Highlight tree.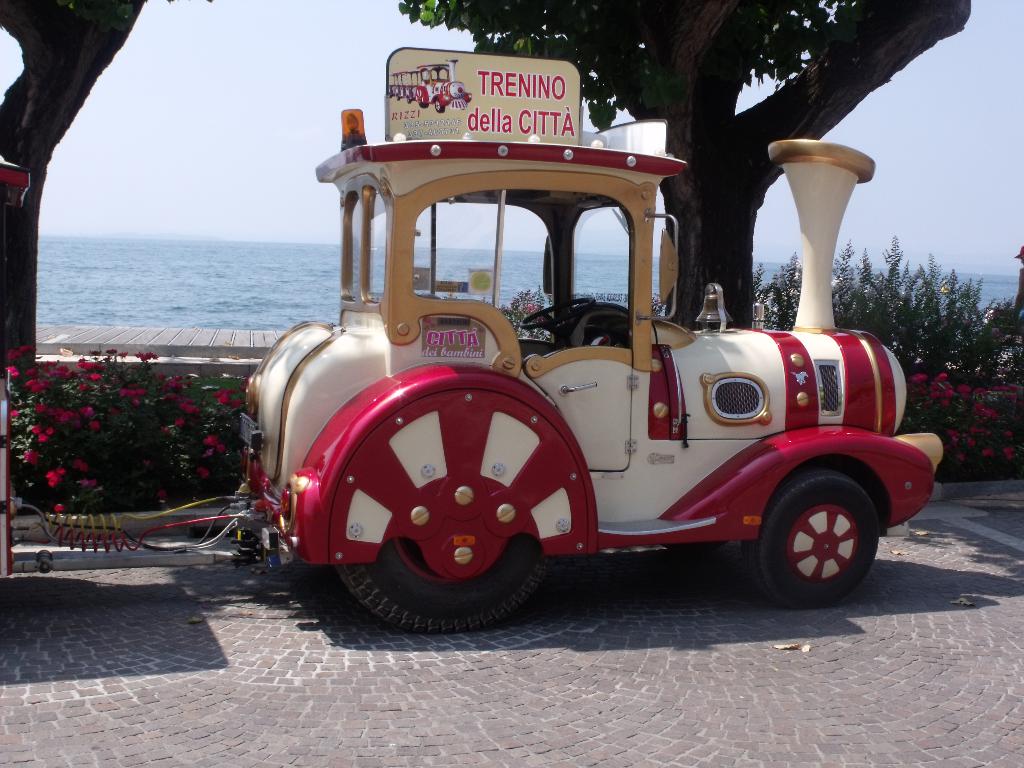
Highlighted region: {"left": 397, "top": 0, "right": 973, "bottom": 331}.
